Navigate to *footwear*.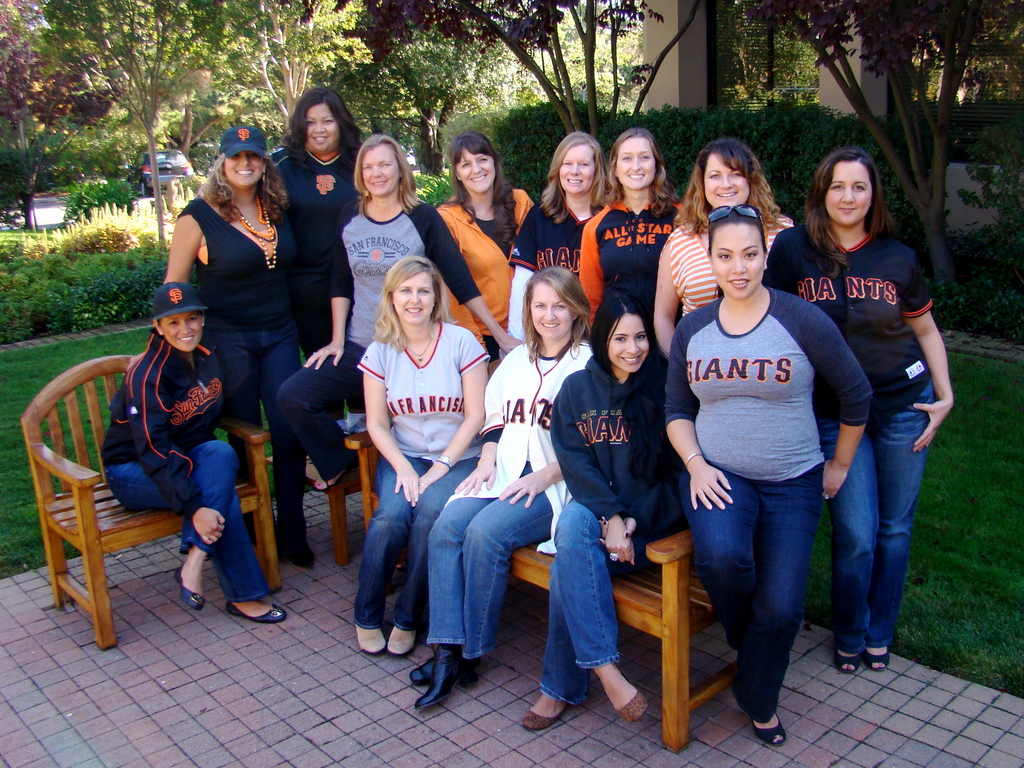
Navigation target: 827, 647, 859, 669.
